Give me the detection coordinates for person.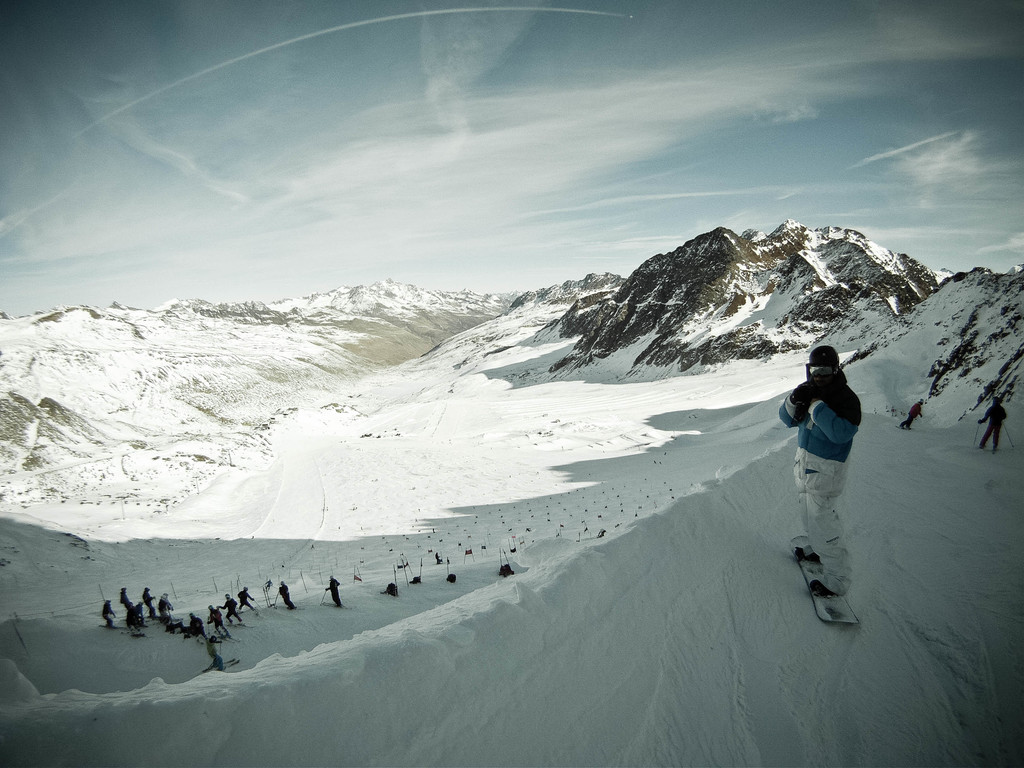
pyautogui.locateOnScreen(977, 394, 1011, 450).
